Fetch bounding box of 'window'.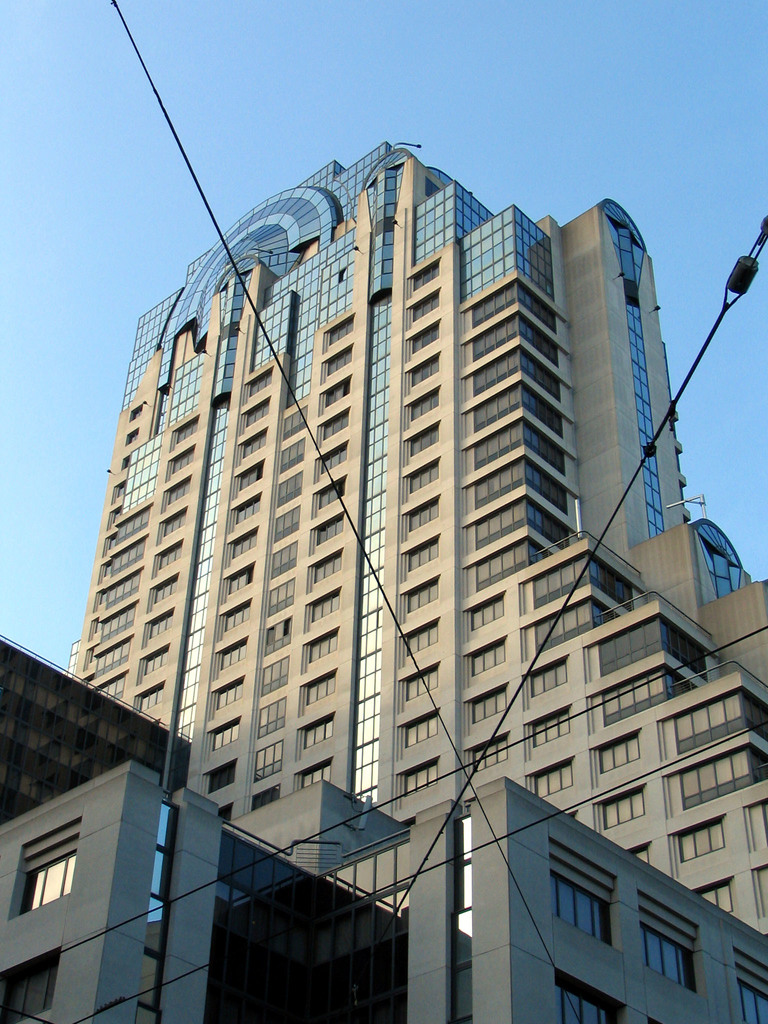
Bbox: [left=326, top=343, right=353, bottom=378].
